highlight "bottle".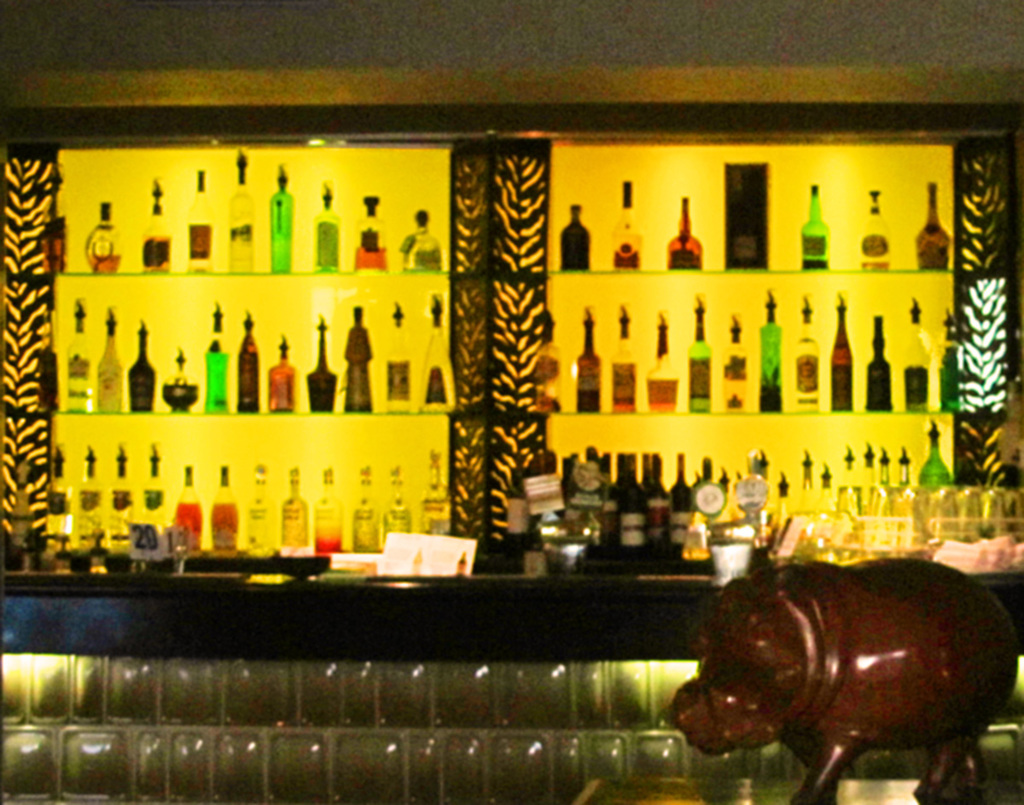
Highlighted region: (419,293,456,411).
